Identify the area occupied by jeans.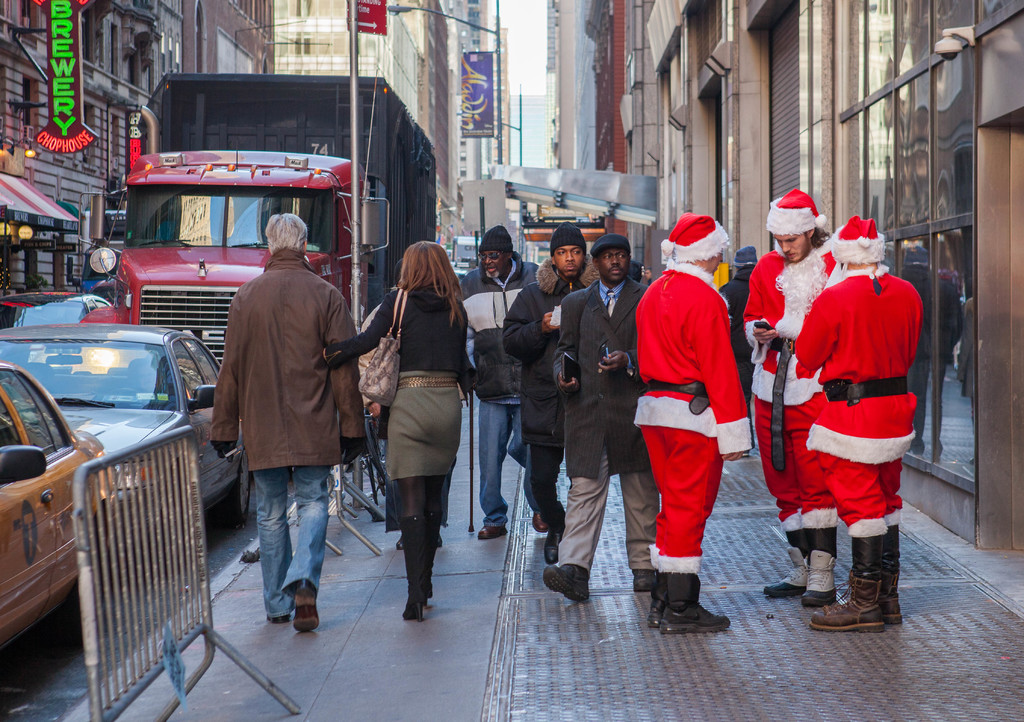
Area: detection(481, 402, 532, 531).
